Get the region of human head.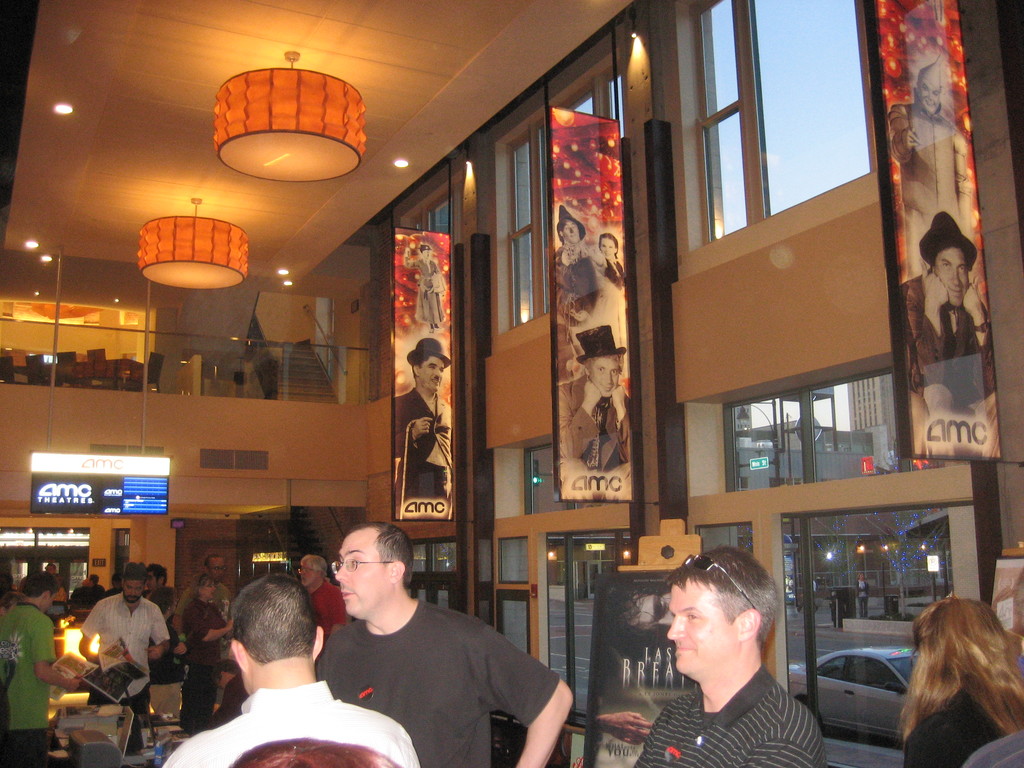
x1=207, y1=582, x2=321, y2=703.
